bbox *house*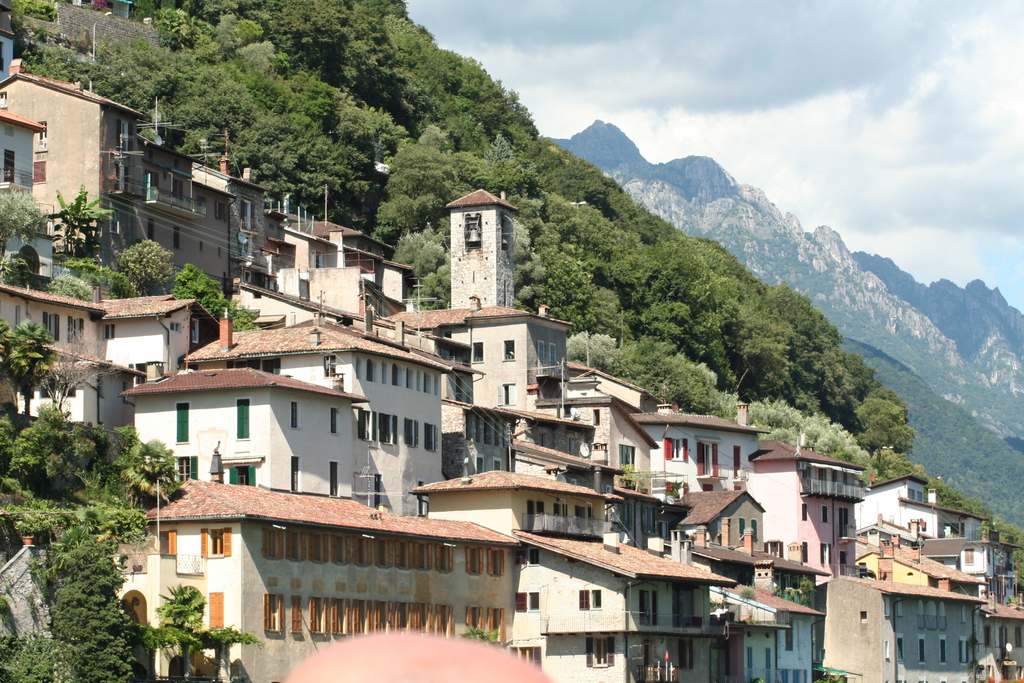
(x1=751, y1=434, x2=870, y2=577)
